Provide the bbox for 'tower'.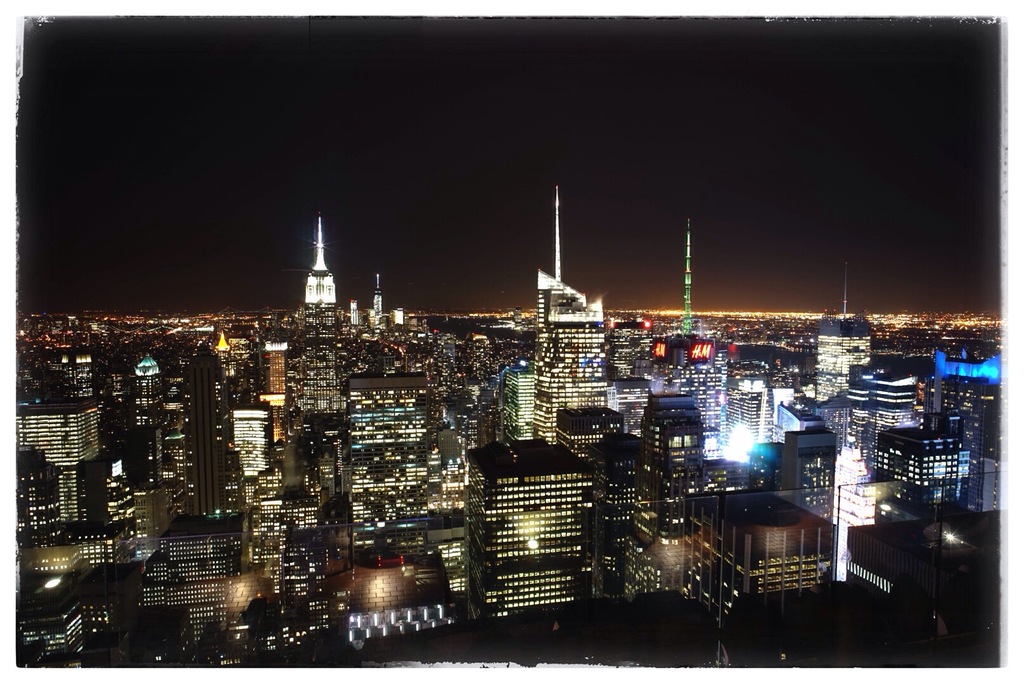
Rect(534, 179, 609, 444).
